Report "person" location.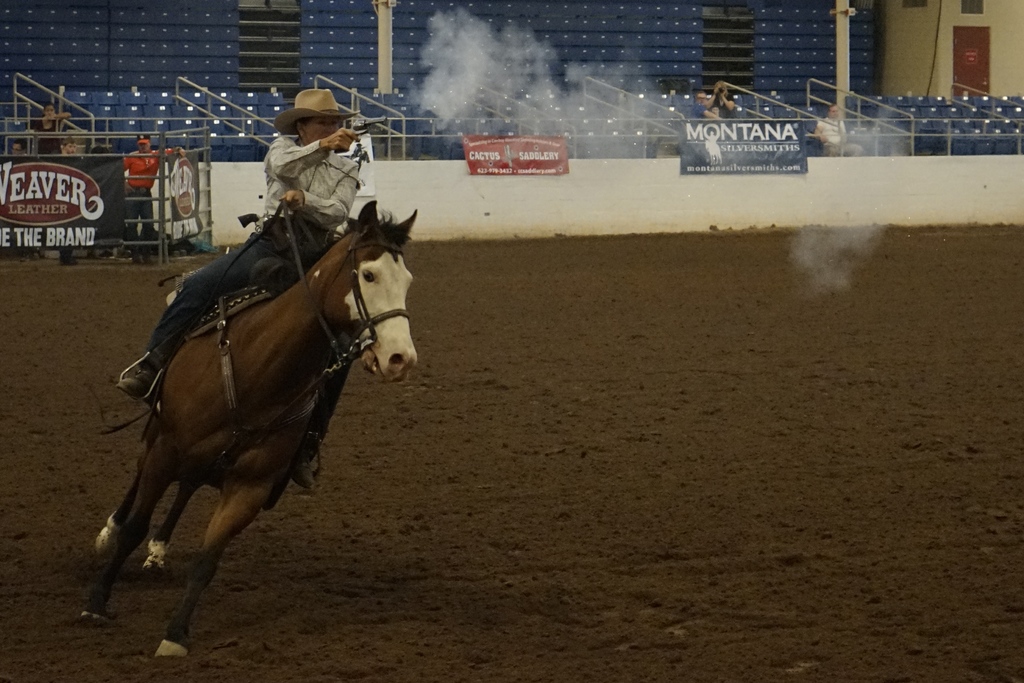
Report: bbox(113, 85, 381, 493).
